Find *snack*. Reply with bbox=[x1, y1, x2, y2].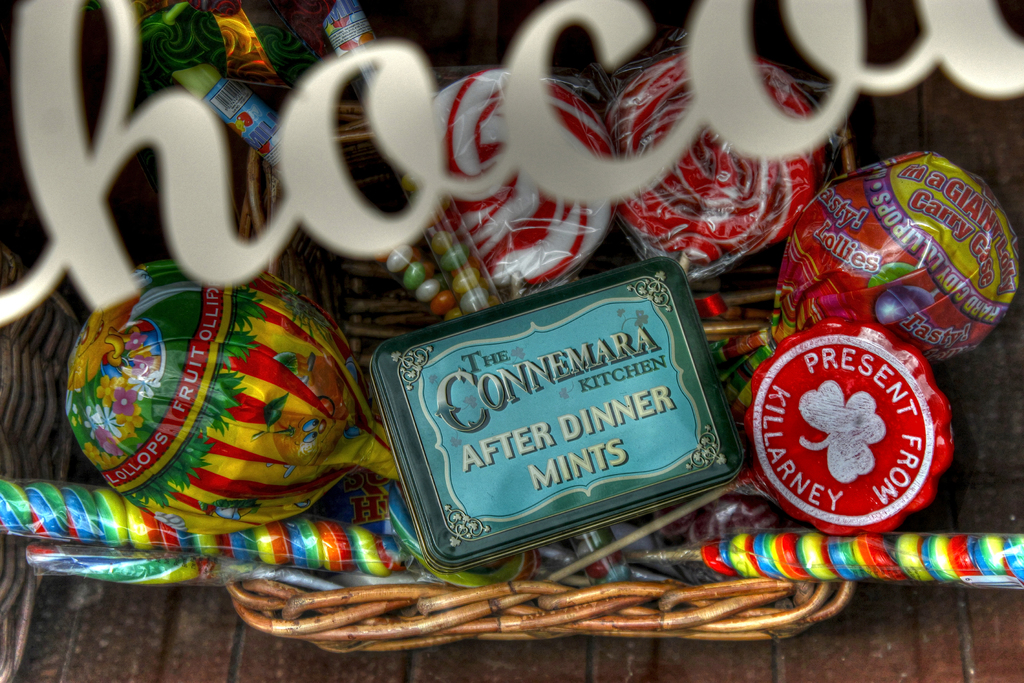
bbox=[735, 154, 1023, 342].
